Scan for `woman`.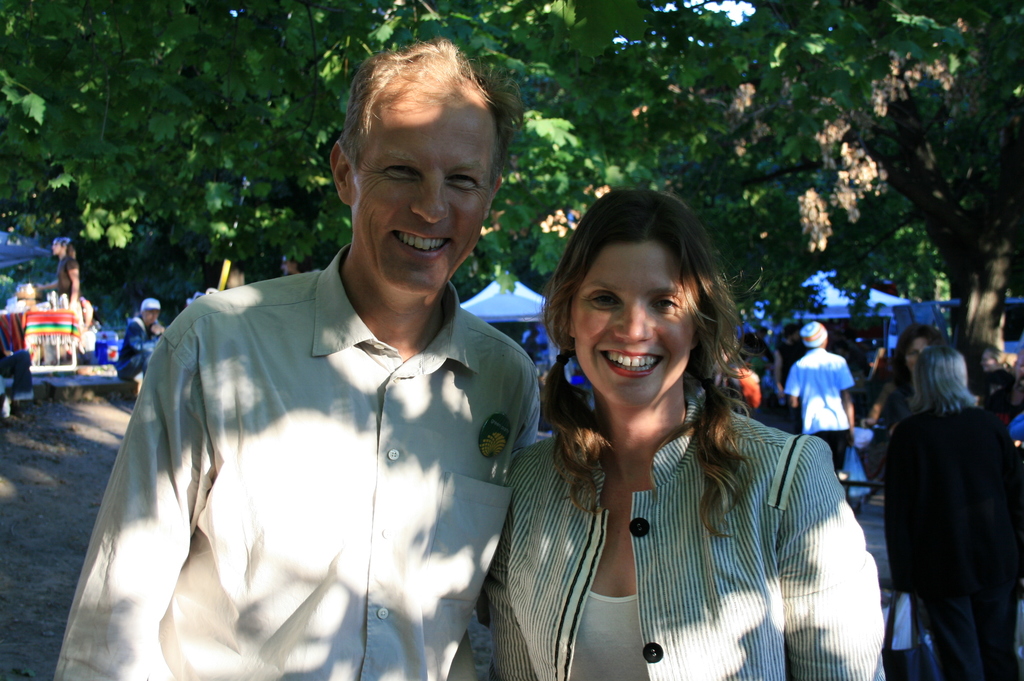
Scan result: l=883, t=343, r=1019, b=680.
